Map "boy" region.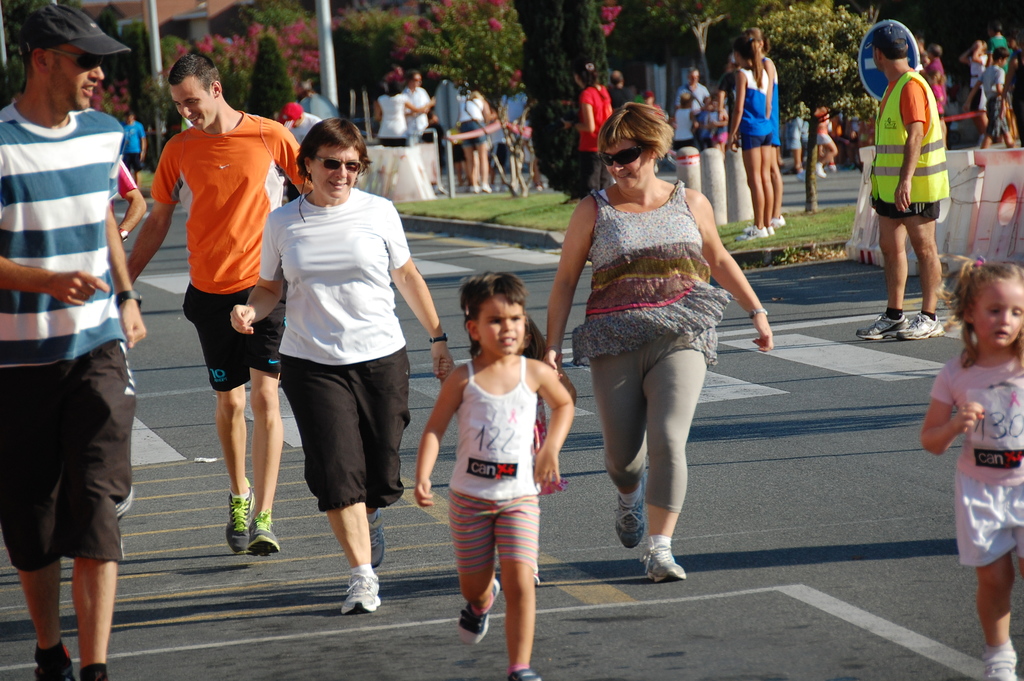
Mapped to detection(413, 271, 576, 680).
